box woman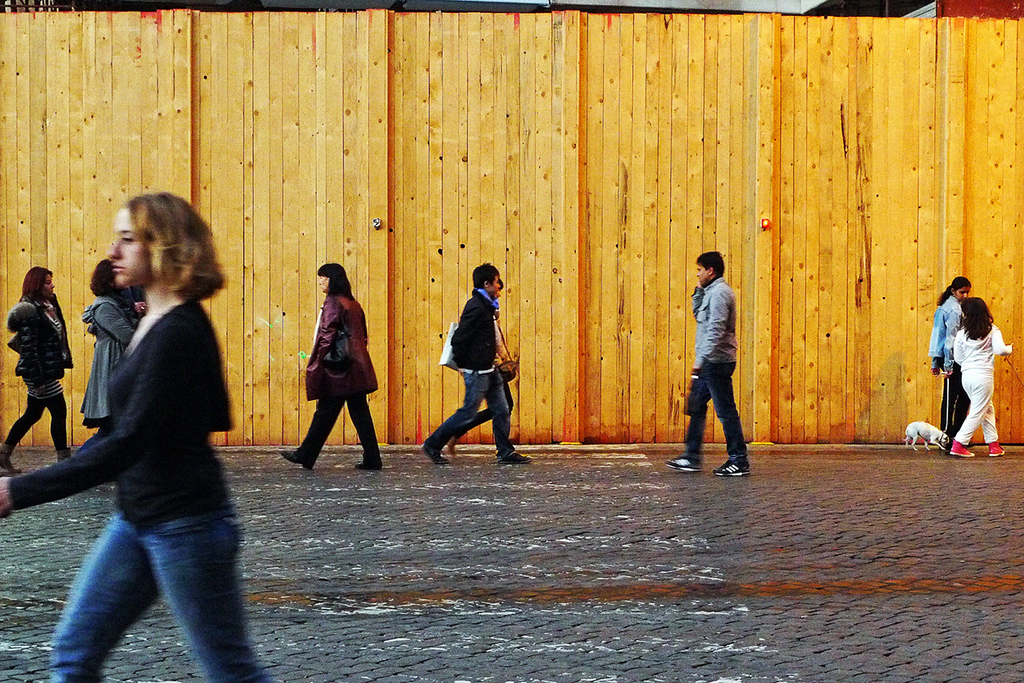
x1=284, y1=262, x2=382, y2=475
